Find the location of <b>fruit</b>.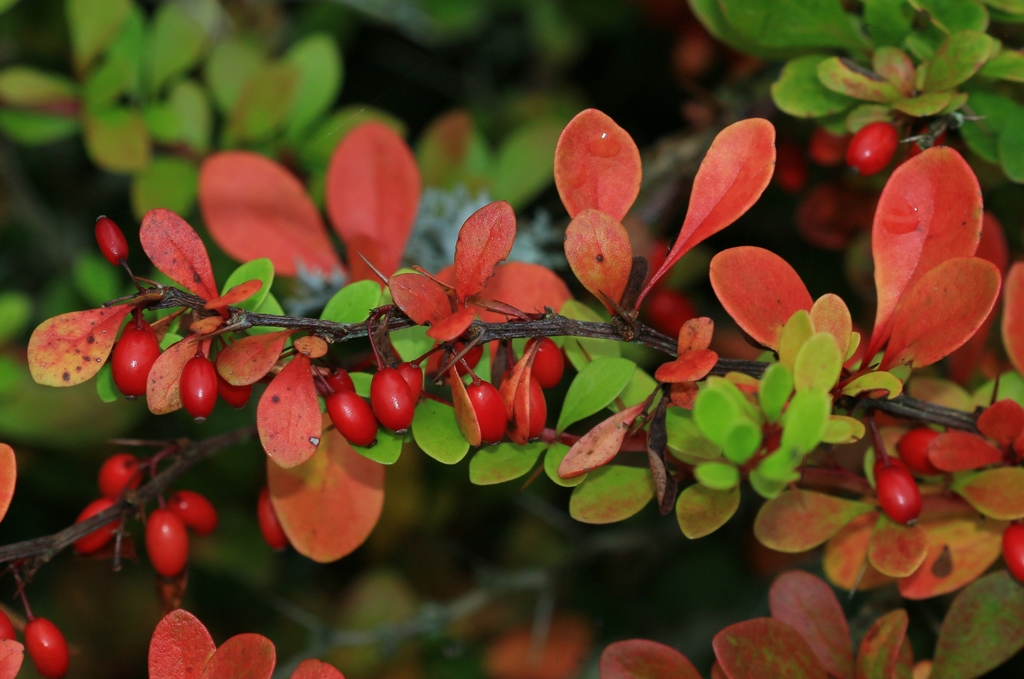
Location: x1=845, y1=113, x2=902, y2=177.
